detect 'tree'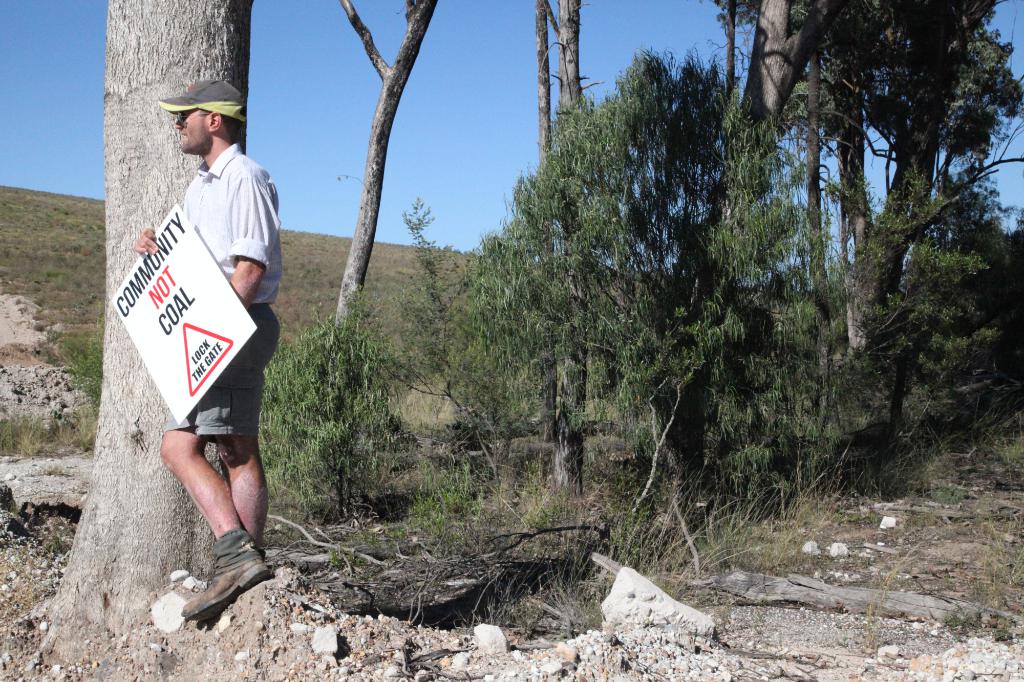
{"left": 434, "top": 47, "right": 859, "bottom": 502}
